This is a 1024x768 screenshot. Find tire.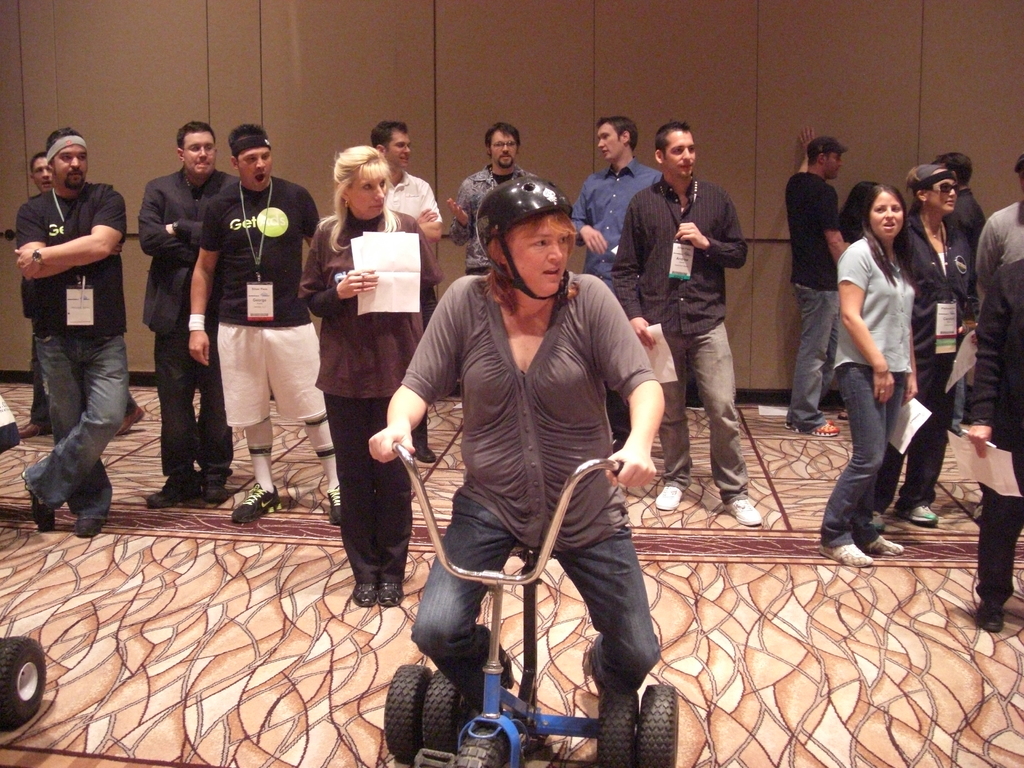
Bounding box: {"x1": 462, "y1": 728, "x2": 508, "y2": 767}.
